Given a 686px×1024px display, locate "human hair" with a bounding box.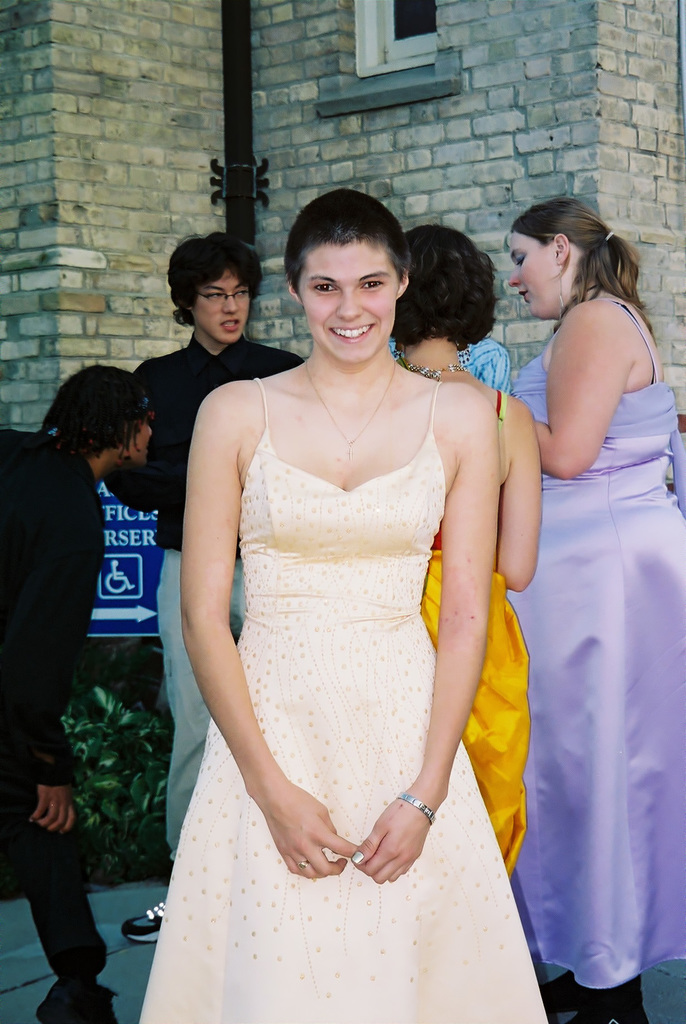
Located: rect(38, 364, 151, 459).
